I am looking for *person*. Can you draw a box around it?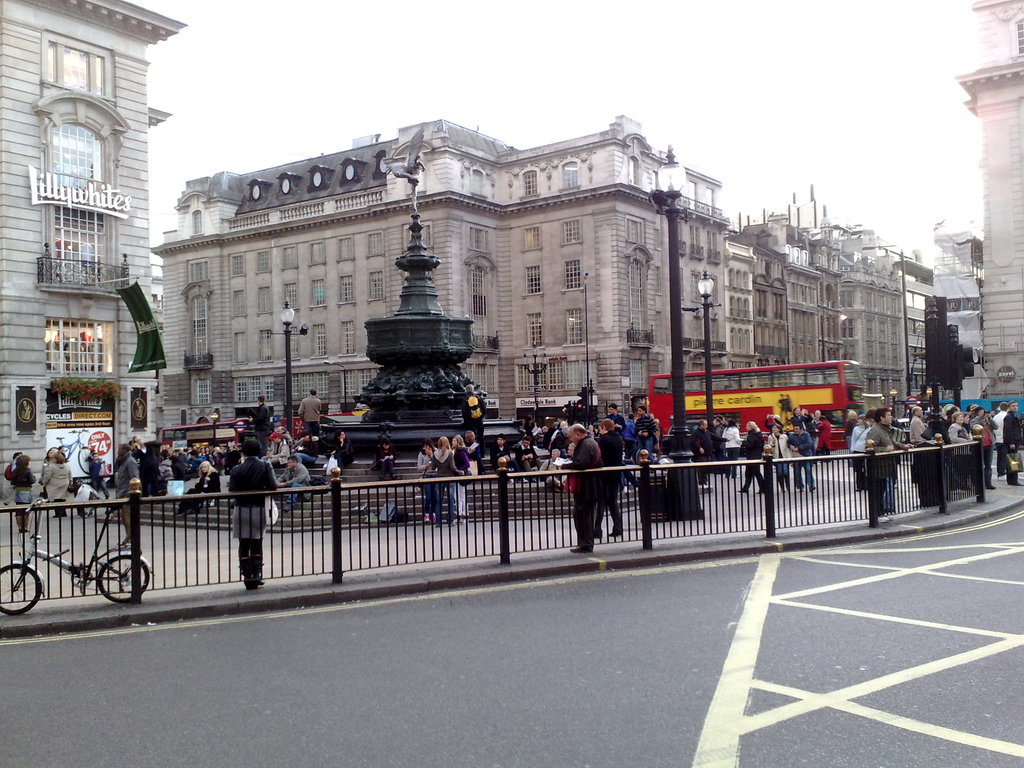
Sure, the bounding box is detection(849, 416, 868, 497).
